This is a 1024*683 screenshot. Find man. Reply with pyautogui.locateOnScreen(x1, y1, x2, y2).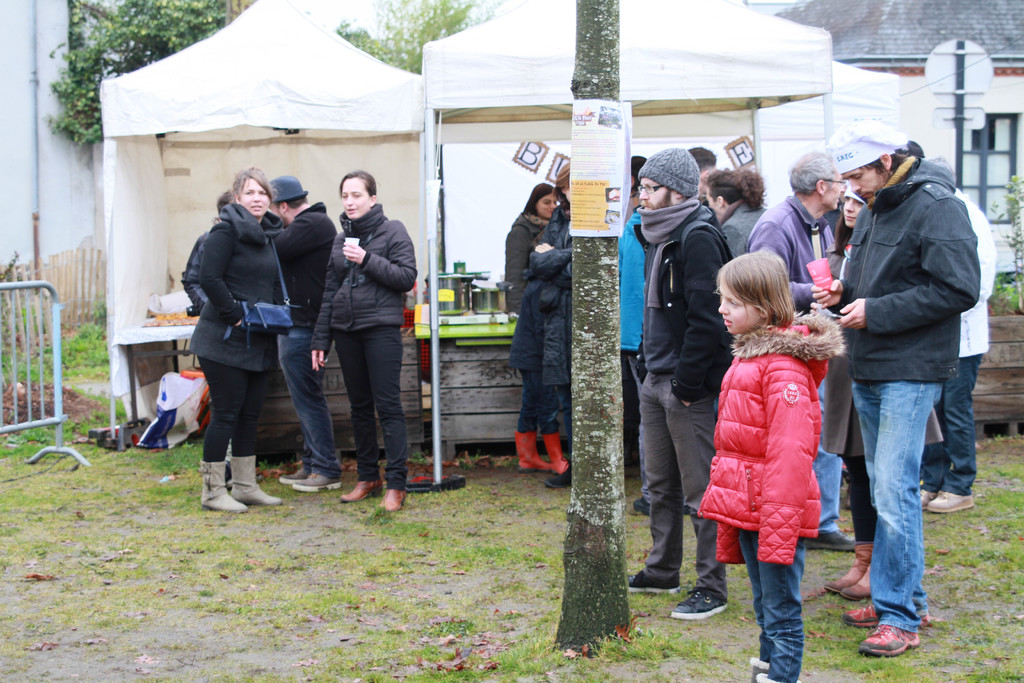
pyautogui.locateOnScreen(815, 116, 989, 648).
